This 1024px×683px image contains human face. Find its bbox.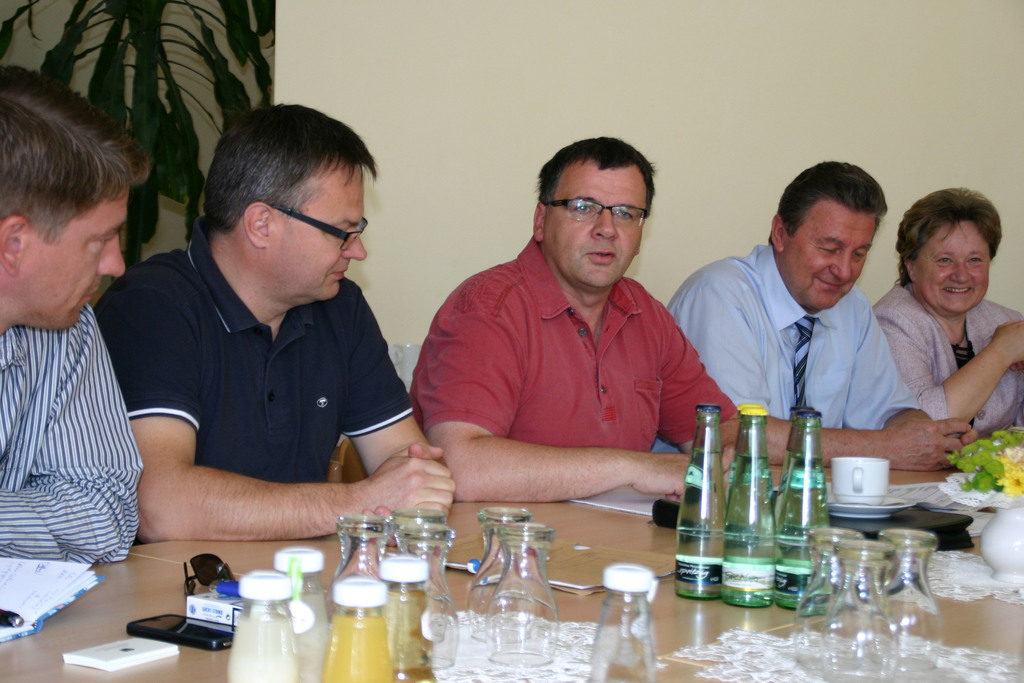
{"x1": 17, "y1": 188, "x2": 129, "y2": 330}.
